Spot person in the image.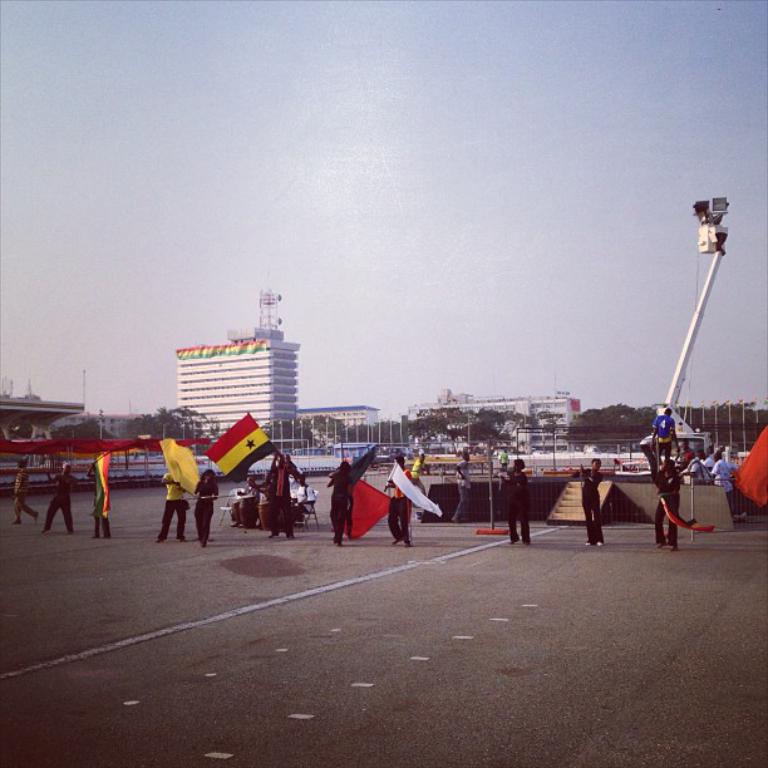
person found at [11,459,35,527].
